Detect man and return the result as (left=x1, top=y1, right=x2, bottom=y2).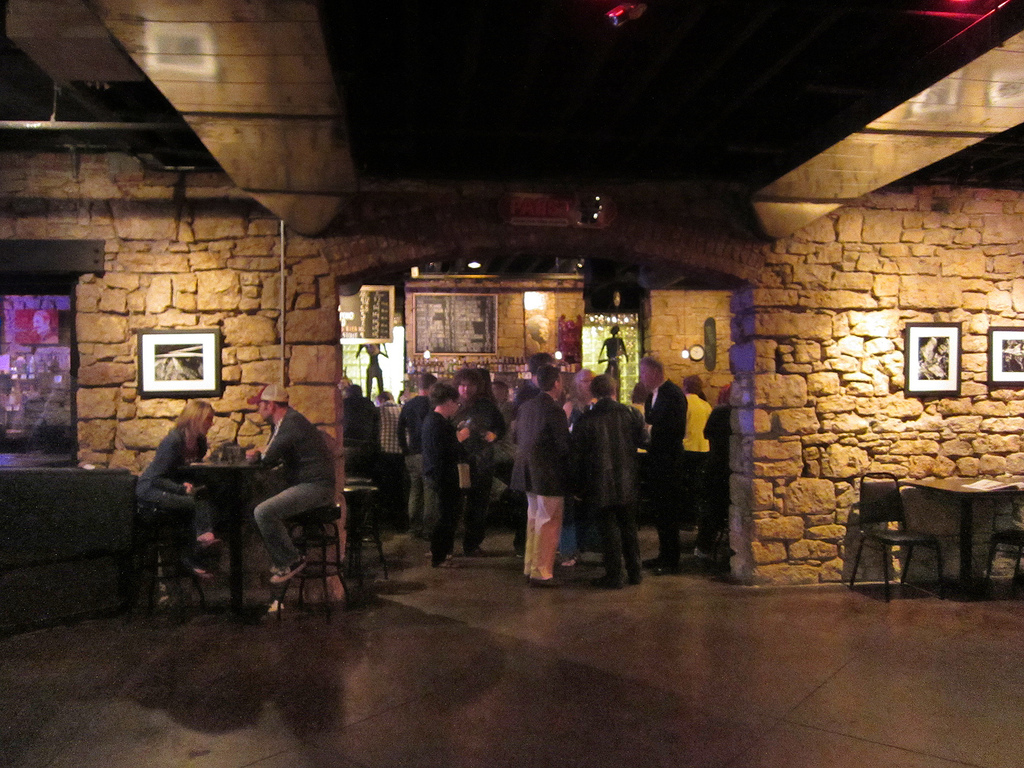
(left=512, top=365, right=572, bottom=588).
